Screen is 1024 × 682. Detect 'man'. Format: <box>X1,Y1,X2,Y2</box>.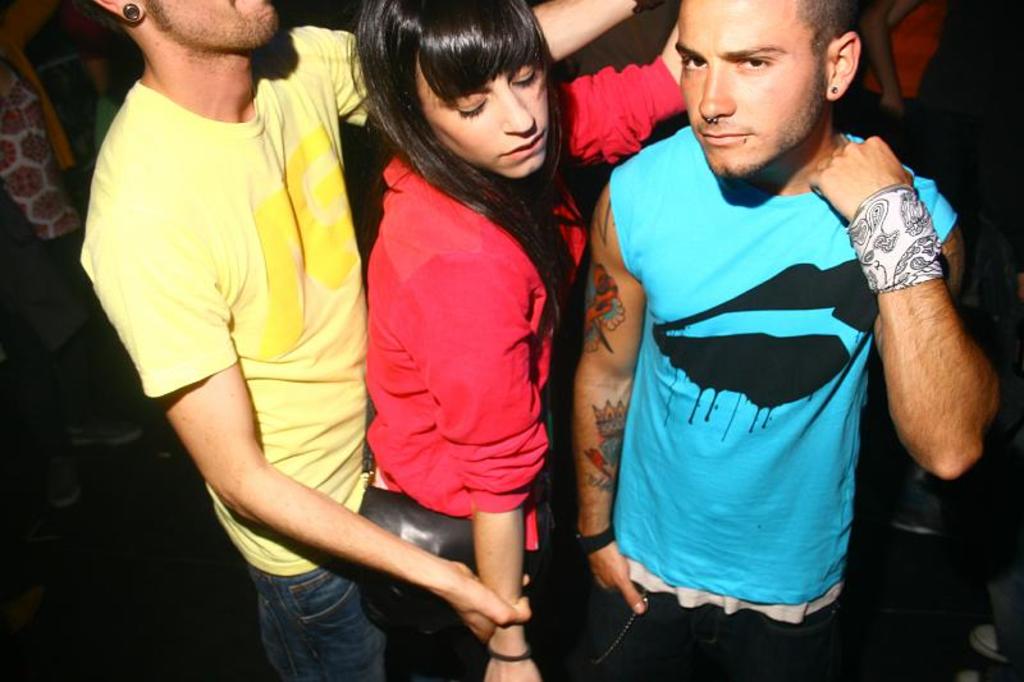
<box>552,0,965,663</box>.
